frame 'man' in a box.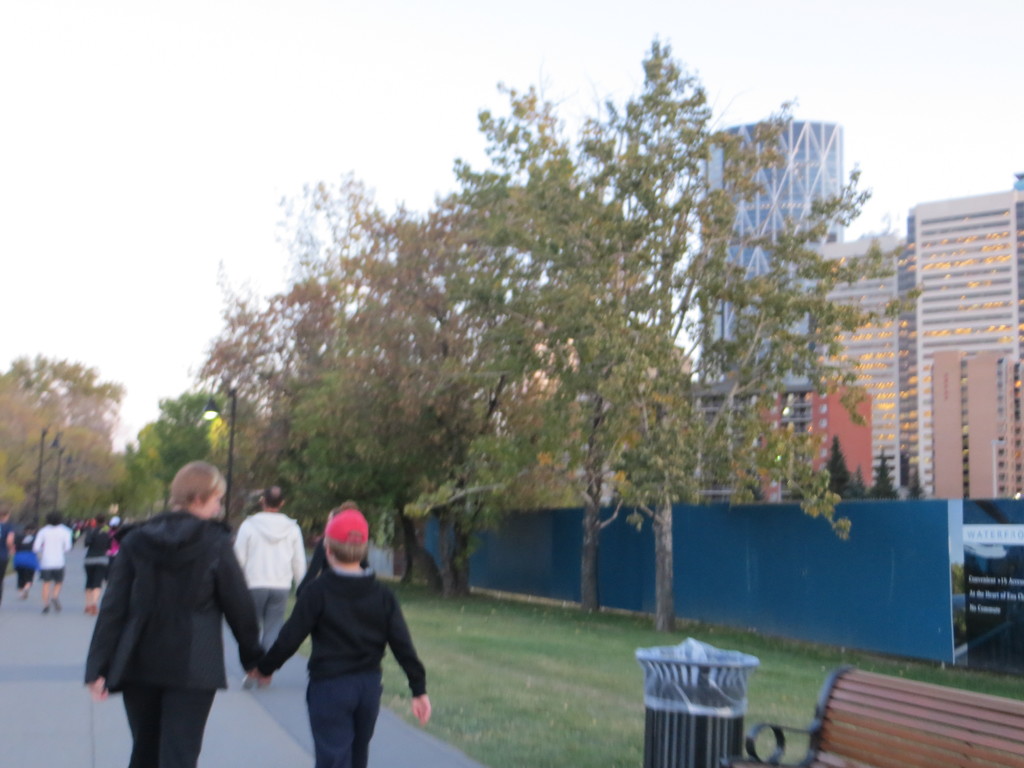
select_region(230, 482, 310, 685).
